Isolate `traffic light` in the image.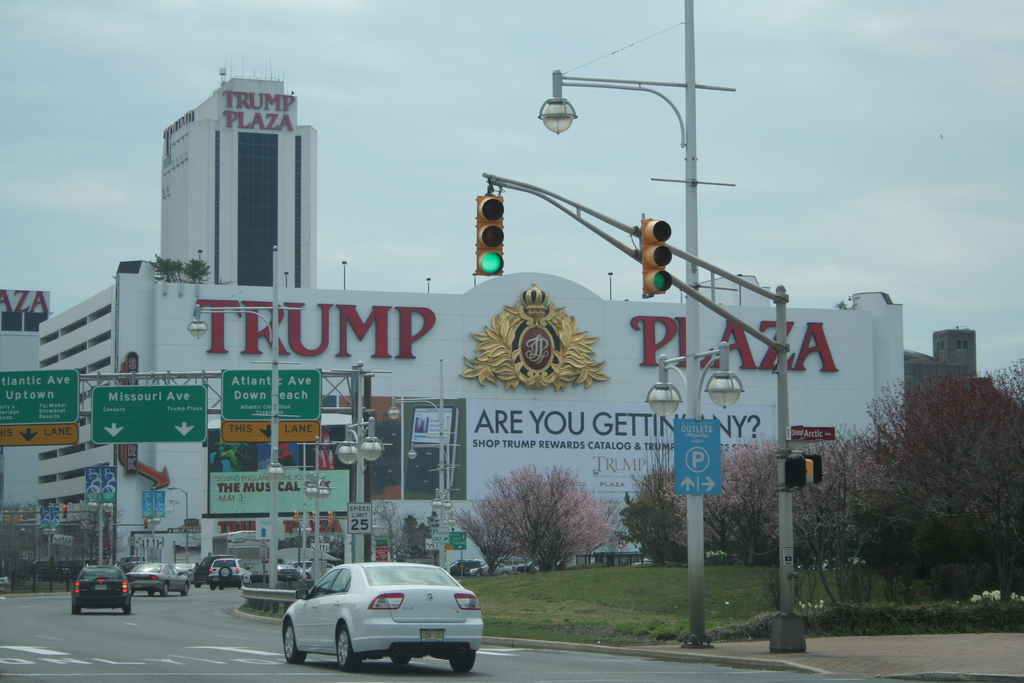
Isolated region: left=143, top=517, right=147, bottom=529.
